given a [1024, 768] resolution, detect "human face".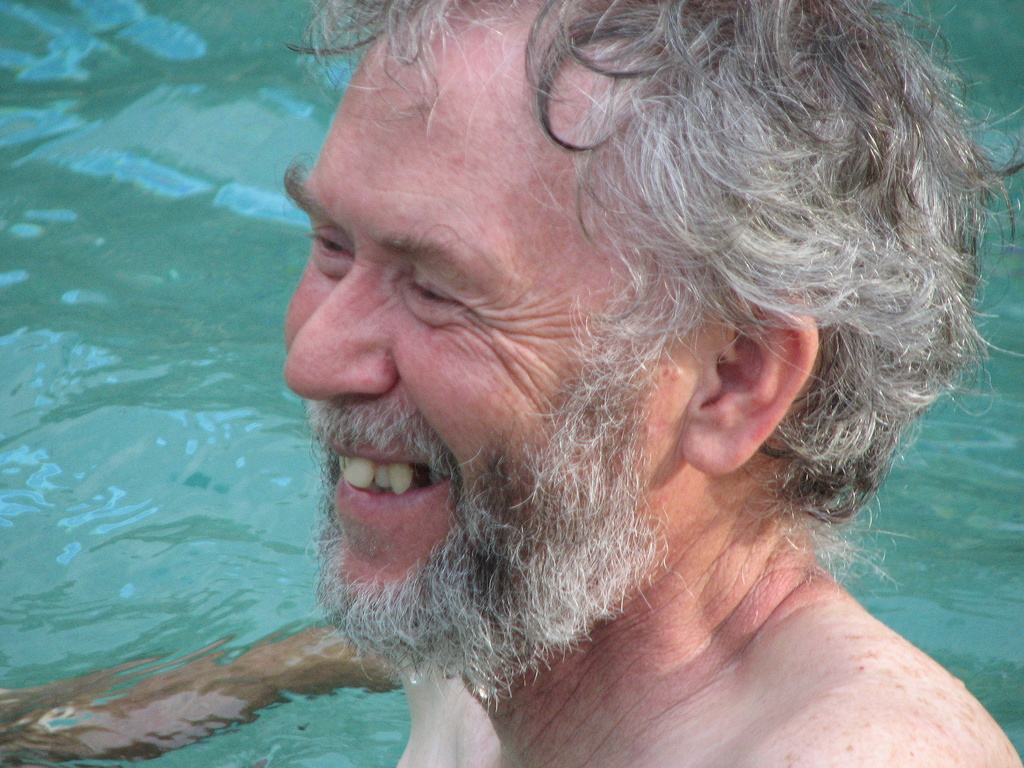
{"left": 284, "top": 9, "right": 703, "bottom": 652}.
